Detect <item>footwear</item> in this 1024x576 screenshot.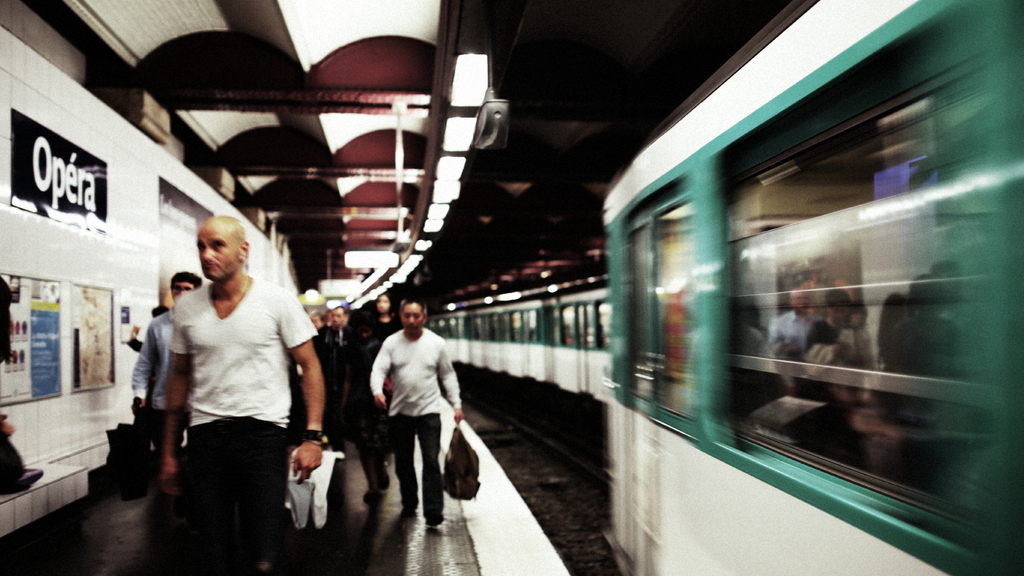
Detection: [424, 508, 445, 527].
